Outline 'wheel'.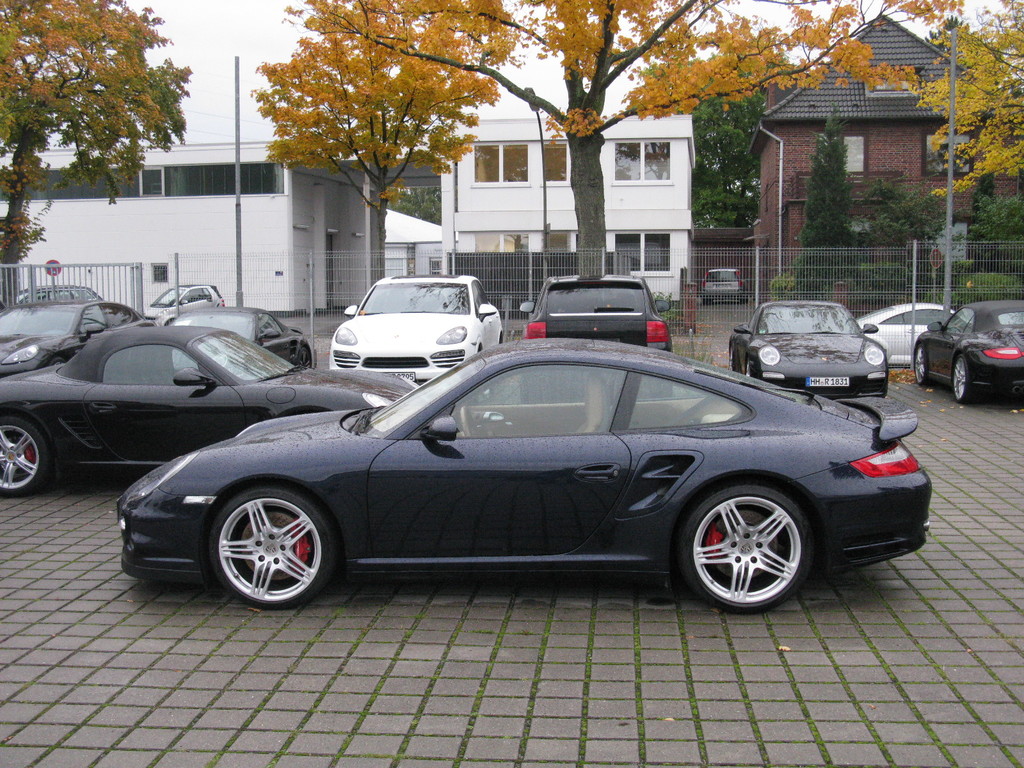
Outline: bbox=[954, 356, 971, 403].
